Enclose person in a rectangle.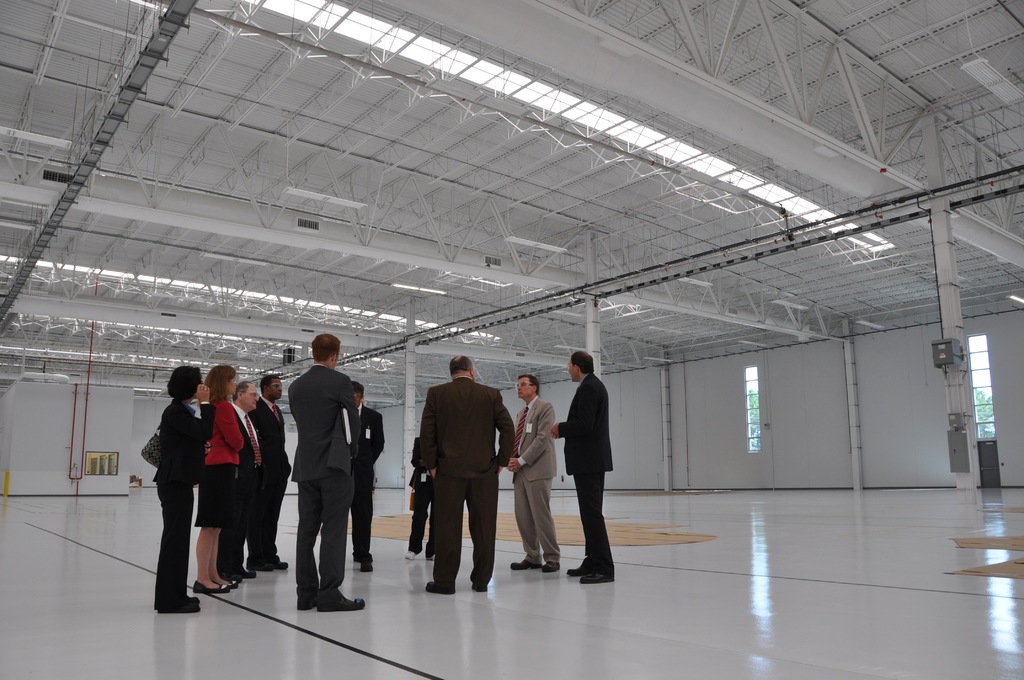
bbox=[230, 378, 269, 576].
